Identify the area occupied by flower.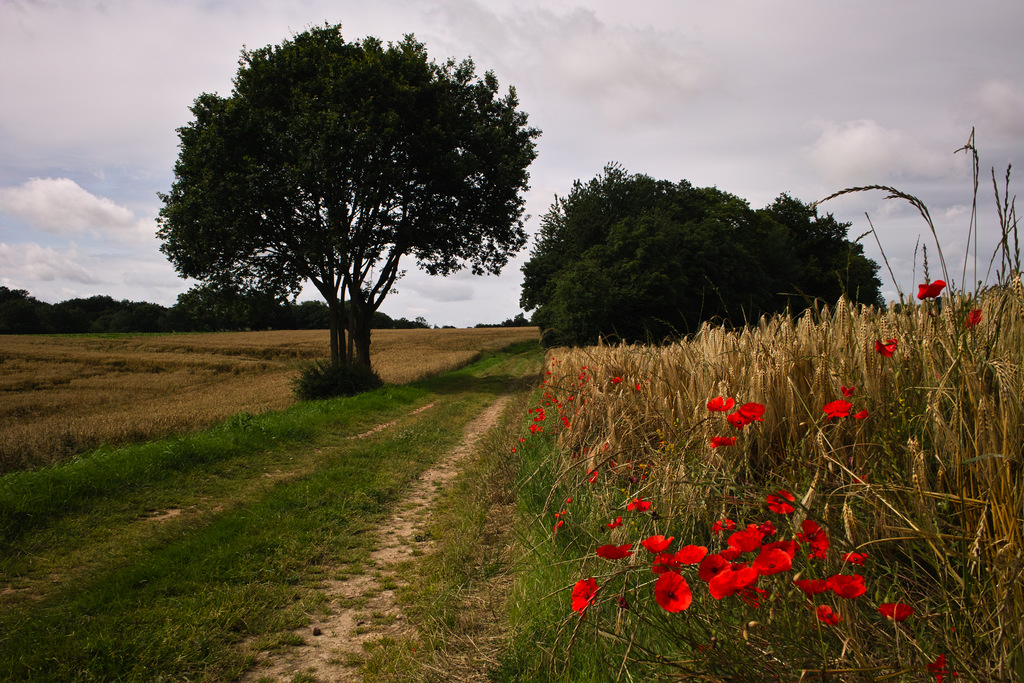
Area: 813/602/840/623.
